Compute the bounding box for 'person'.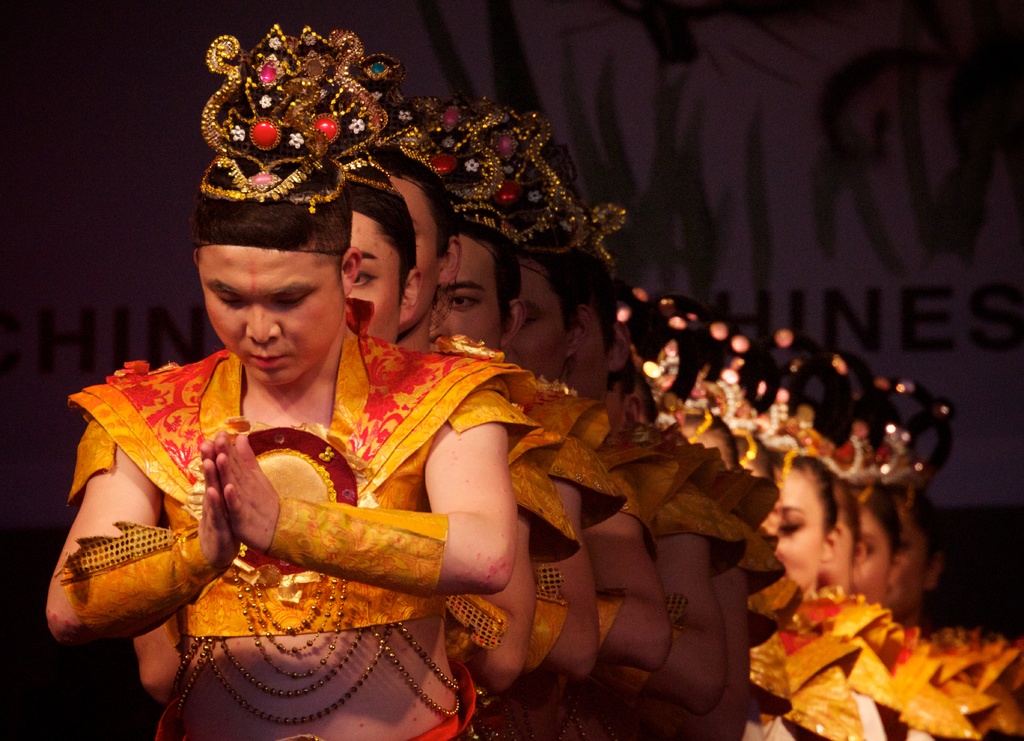
box=[805, 481, 914, 740].
